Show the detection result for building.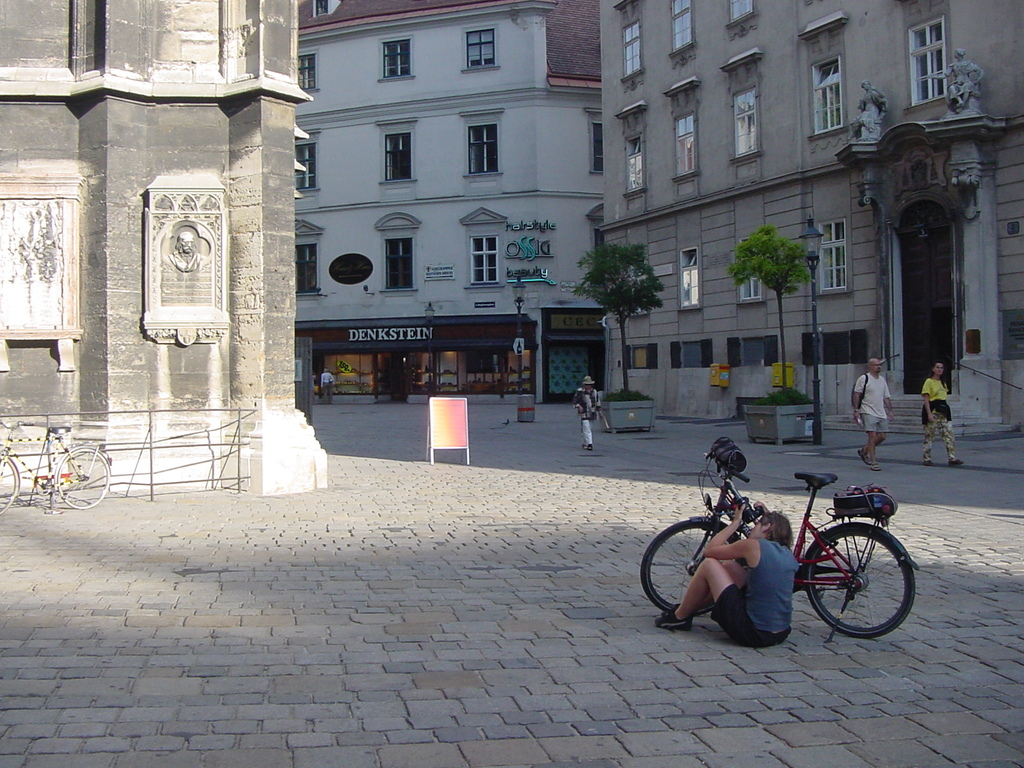
(x1=300, y1=0, x2=602, y2=403).
